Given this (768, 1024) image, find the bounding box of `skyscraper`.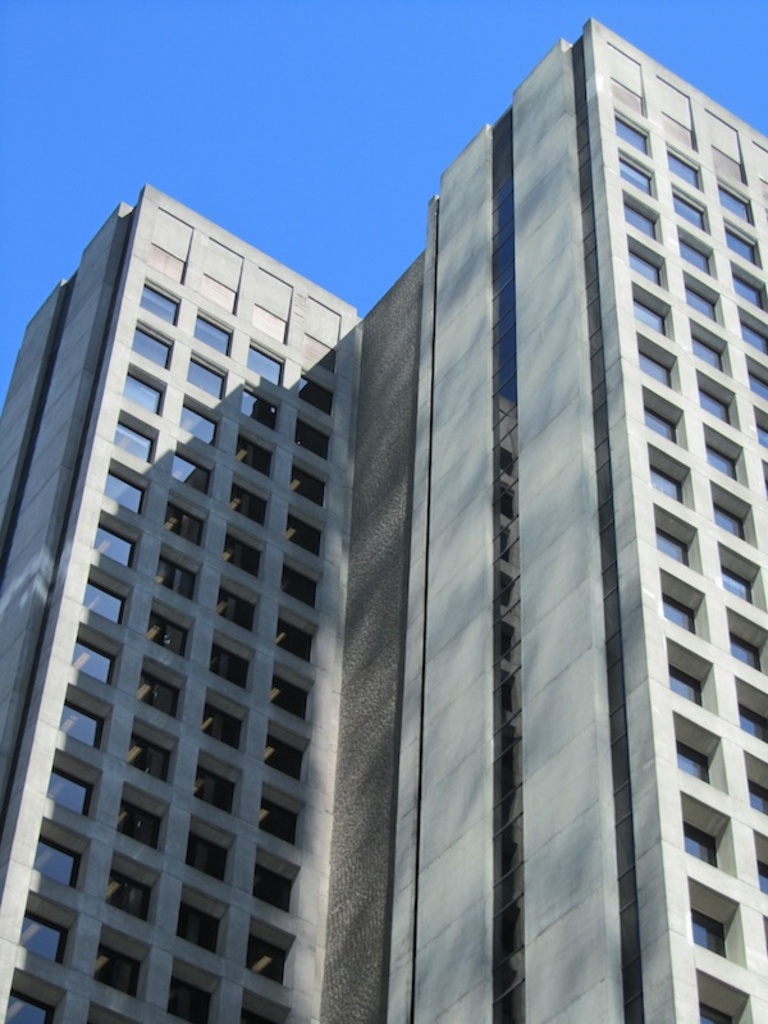
{"x1": 0, "y1": 22, "x2": 767, "y2": 1023}.
